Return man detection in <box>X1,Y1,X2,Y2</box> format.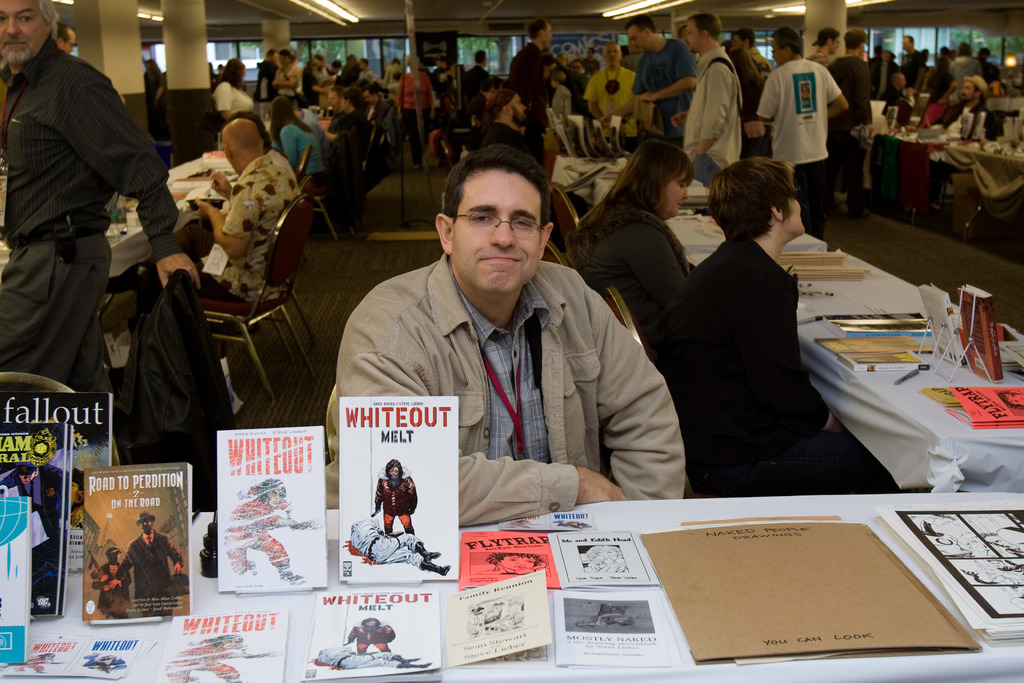
<box>165,631,275,682</box>.
